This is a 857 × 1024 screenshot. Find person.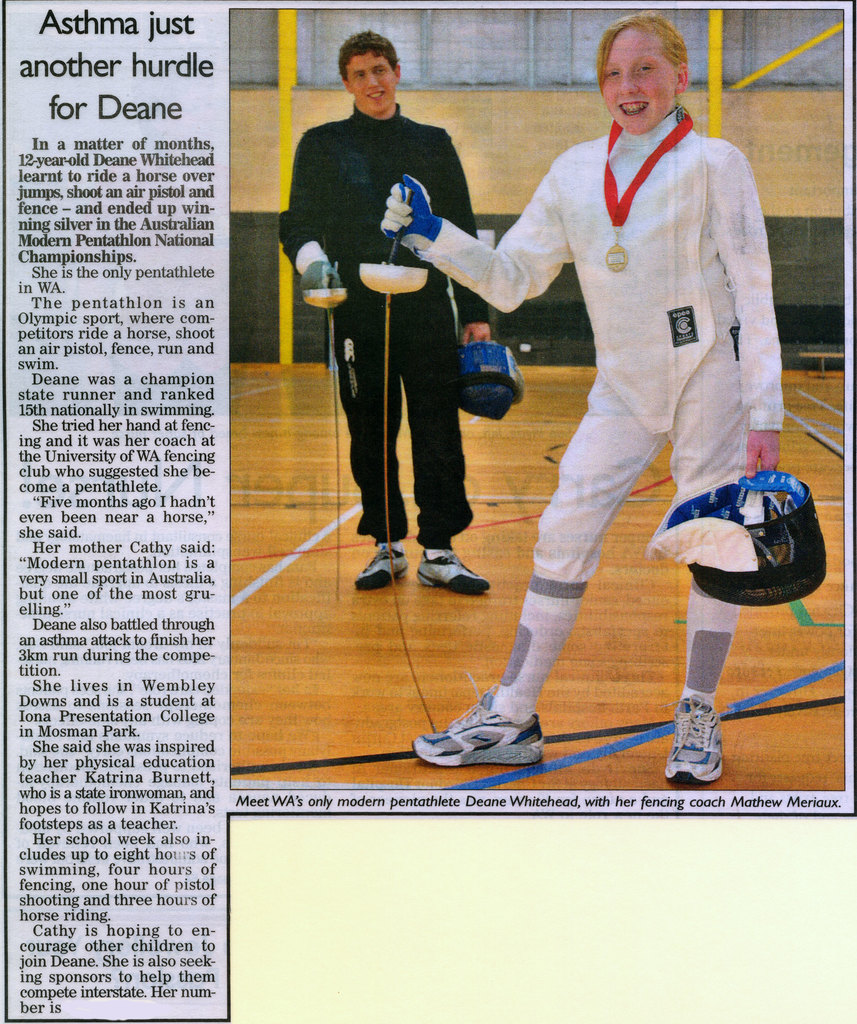
Bounding box: <box>270,25,503,597</box>.
